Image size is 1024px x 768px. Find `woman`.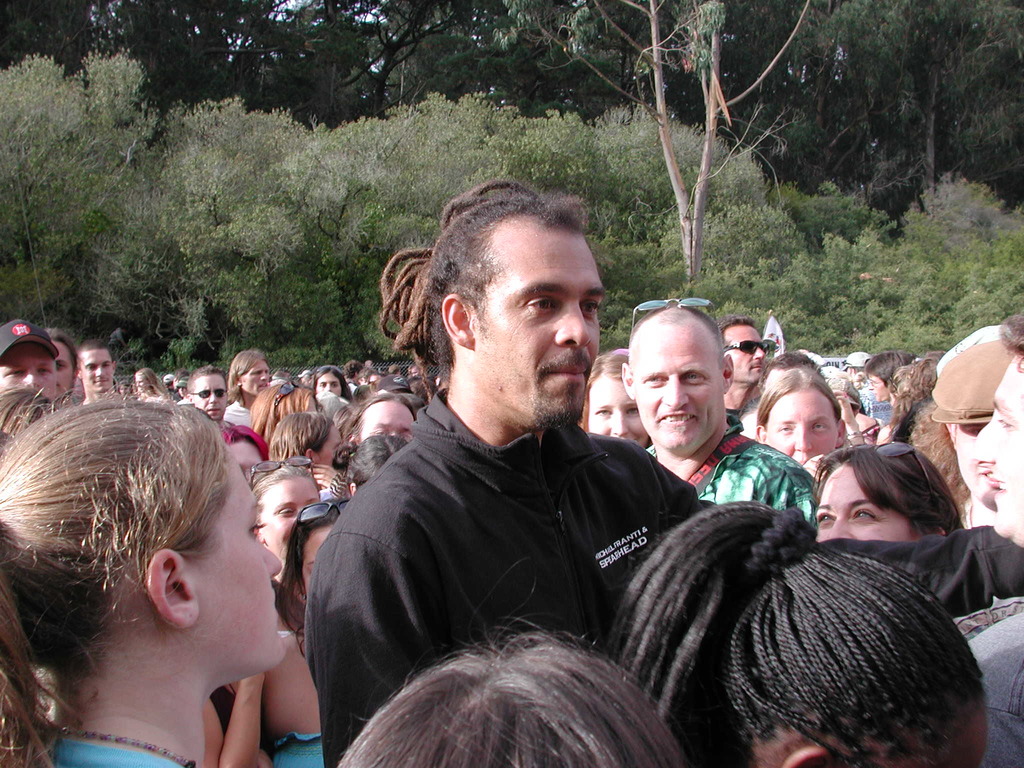
[x1=214, y1=424, x2=258, y2=485].
